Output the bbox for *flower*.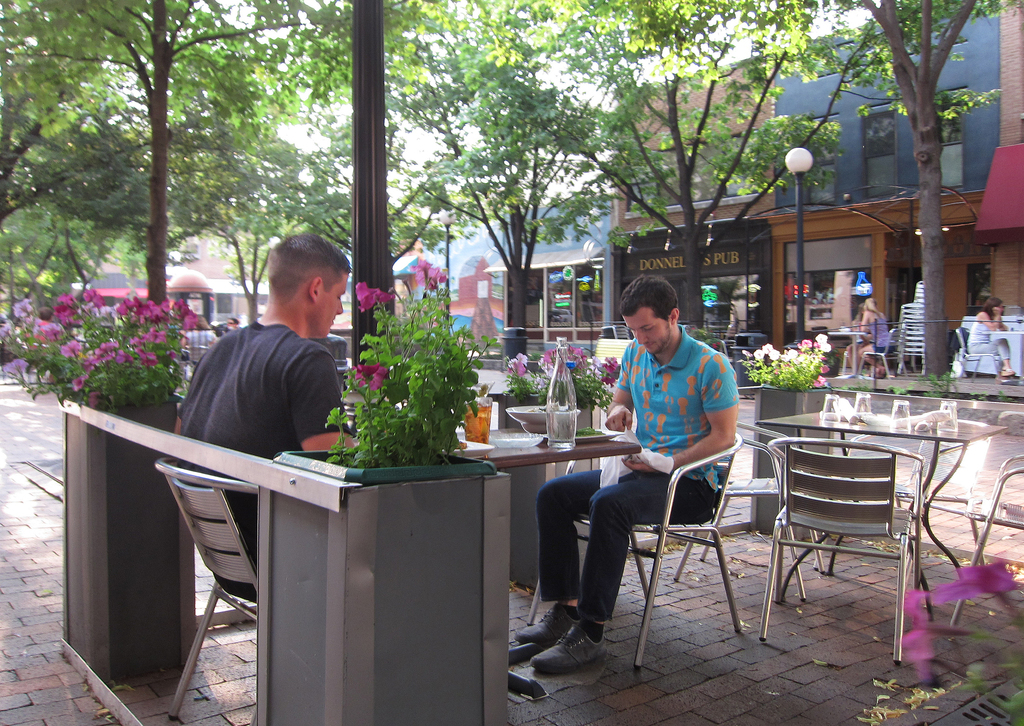
box=[409, 255, 436, 287].
